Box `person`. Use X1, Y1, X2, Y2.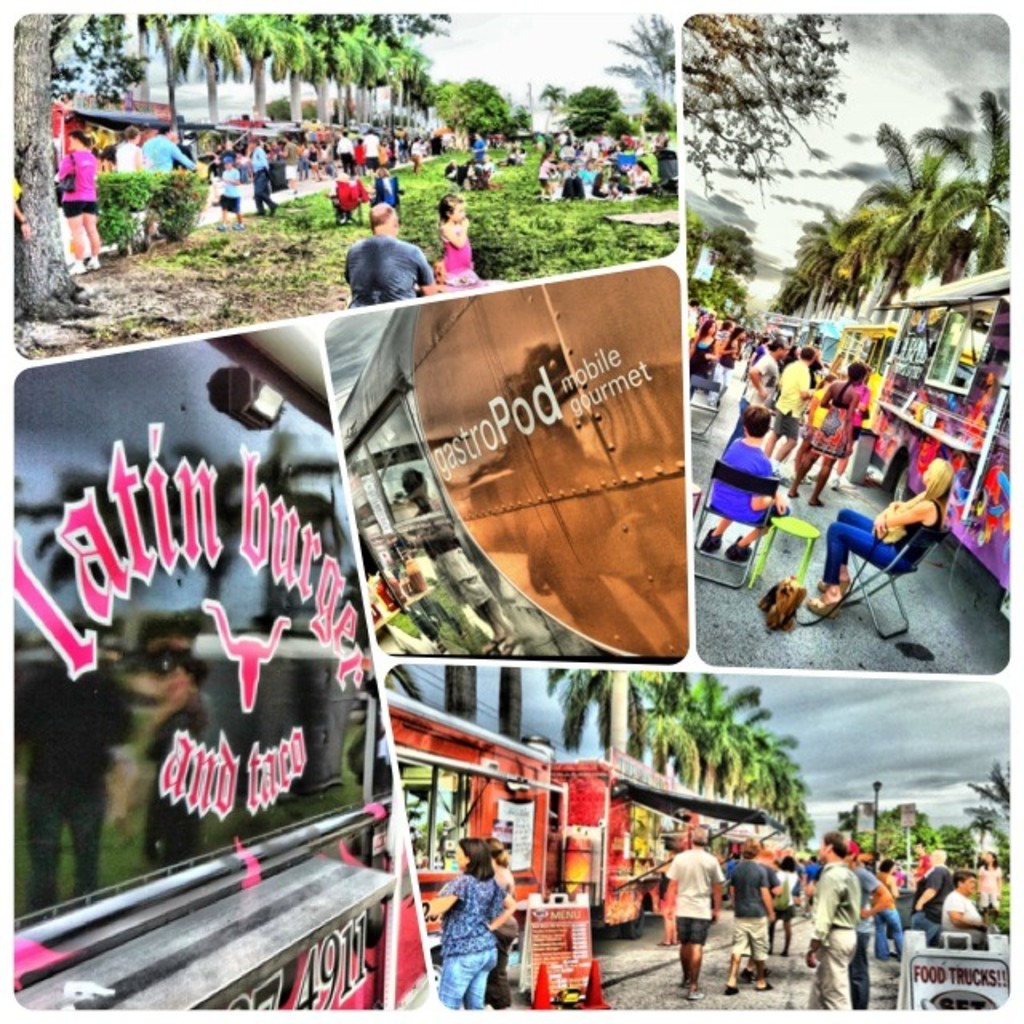
782, 362, 856, 499.
